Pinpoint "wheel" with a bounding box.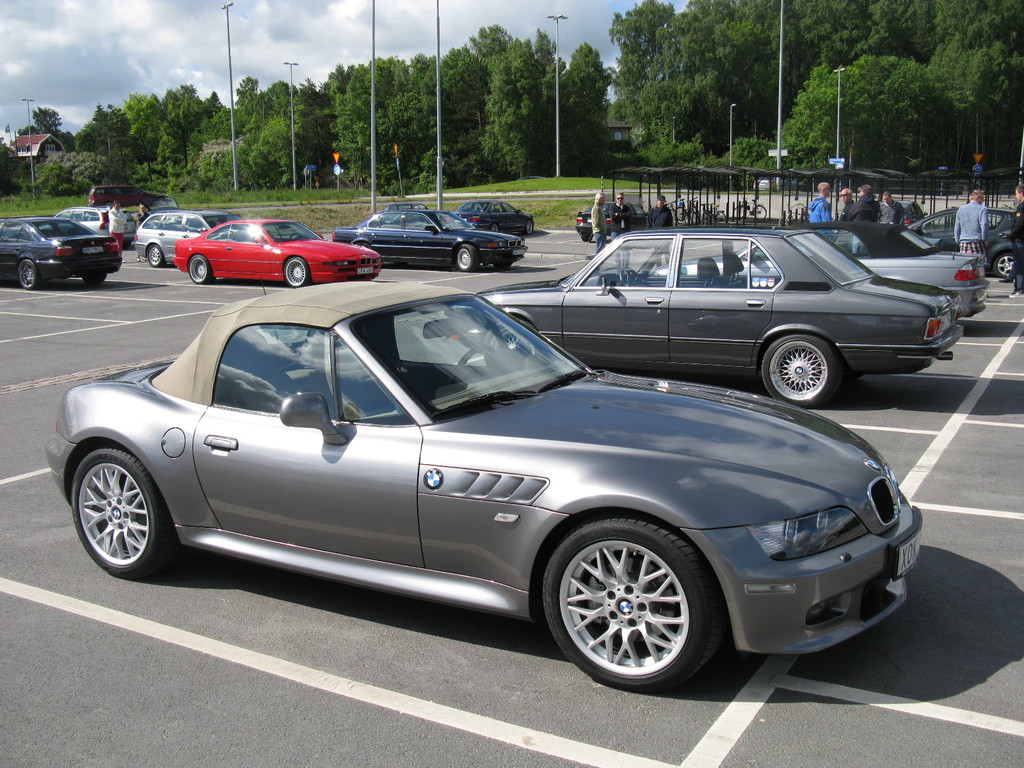
x1=285, y1=254, x2=308, y2=287.
